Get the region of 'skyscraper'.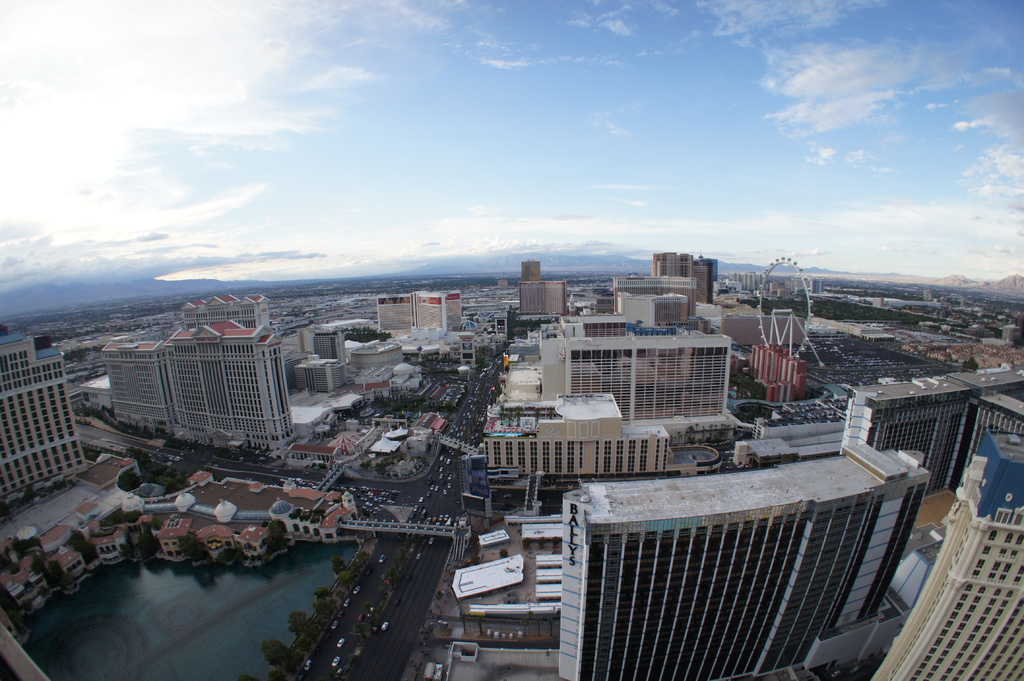
select_region(651, 249, 677, 267).
